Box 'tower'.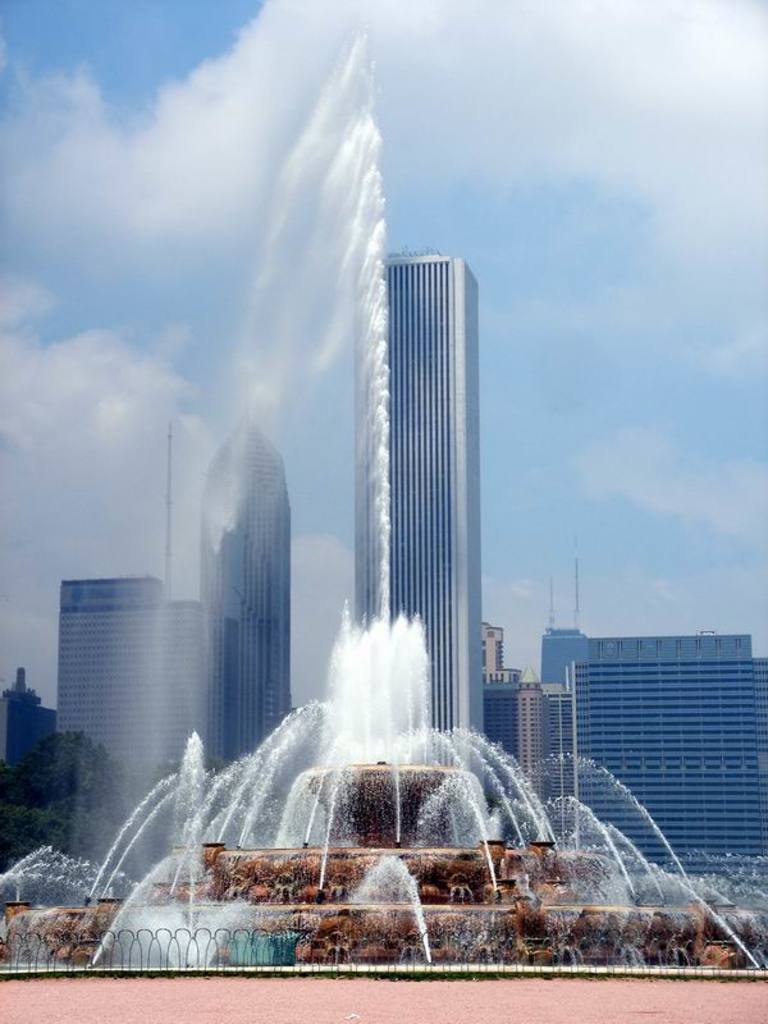
[0,672,55,762].
